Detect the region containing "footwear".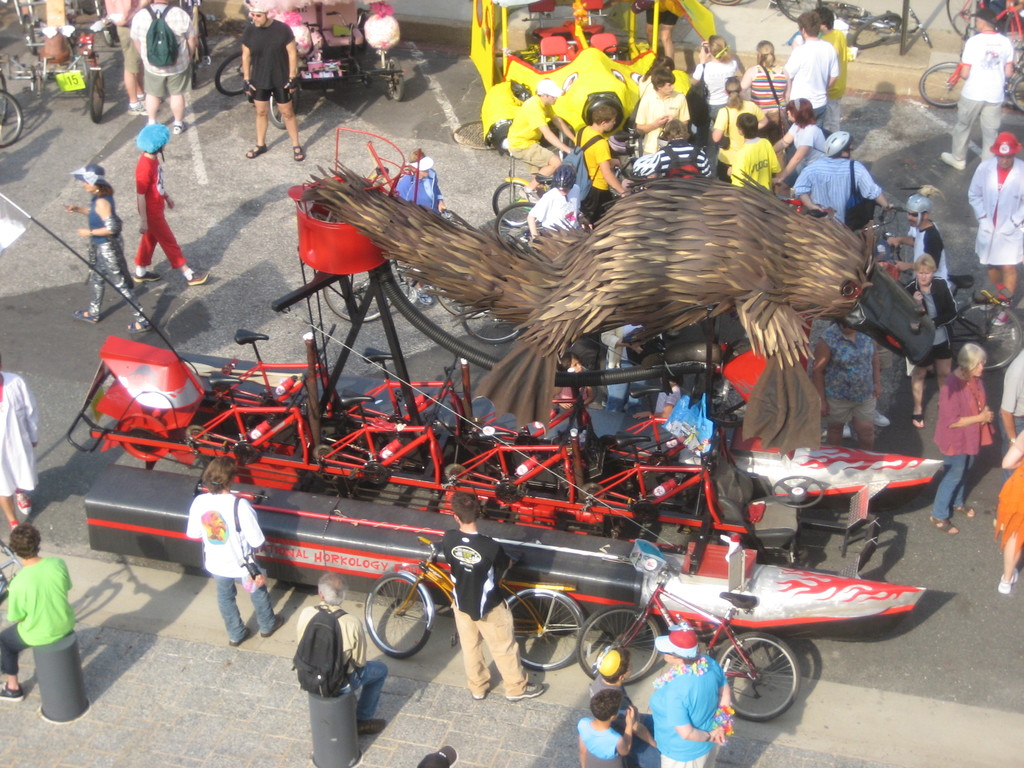
262,616,285,640.
